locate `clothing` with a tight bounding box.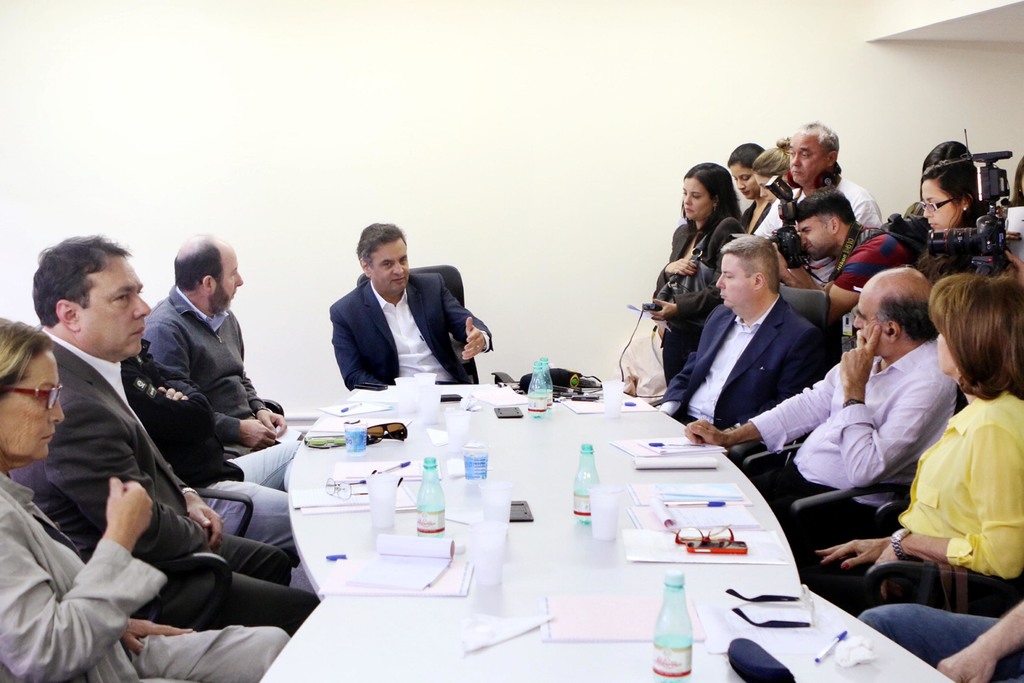
bbox=(147, 285, 278, 441).
